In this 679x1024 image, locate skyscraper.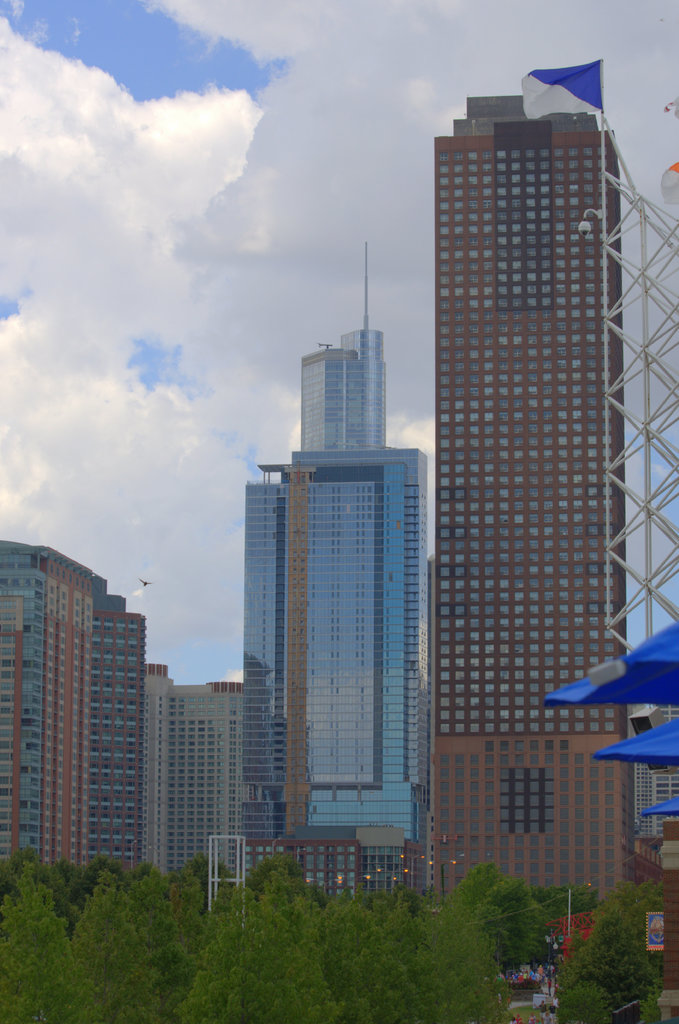
Bounding box: bbox=(144, 668, 246, 876).
